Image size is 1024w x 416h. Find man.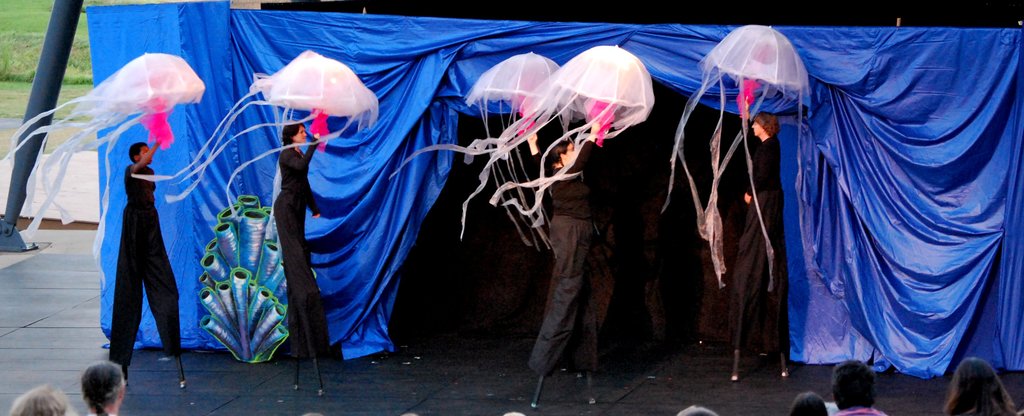
{"left": 728, "top": 115, "right": 791, "bottom": 384}.
